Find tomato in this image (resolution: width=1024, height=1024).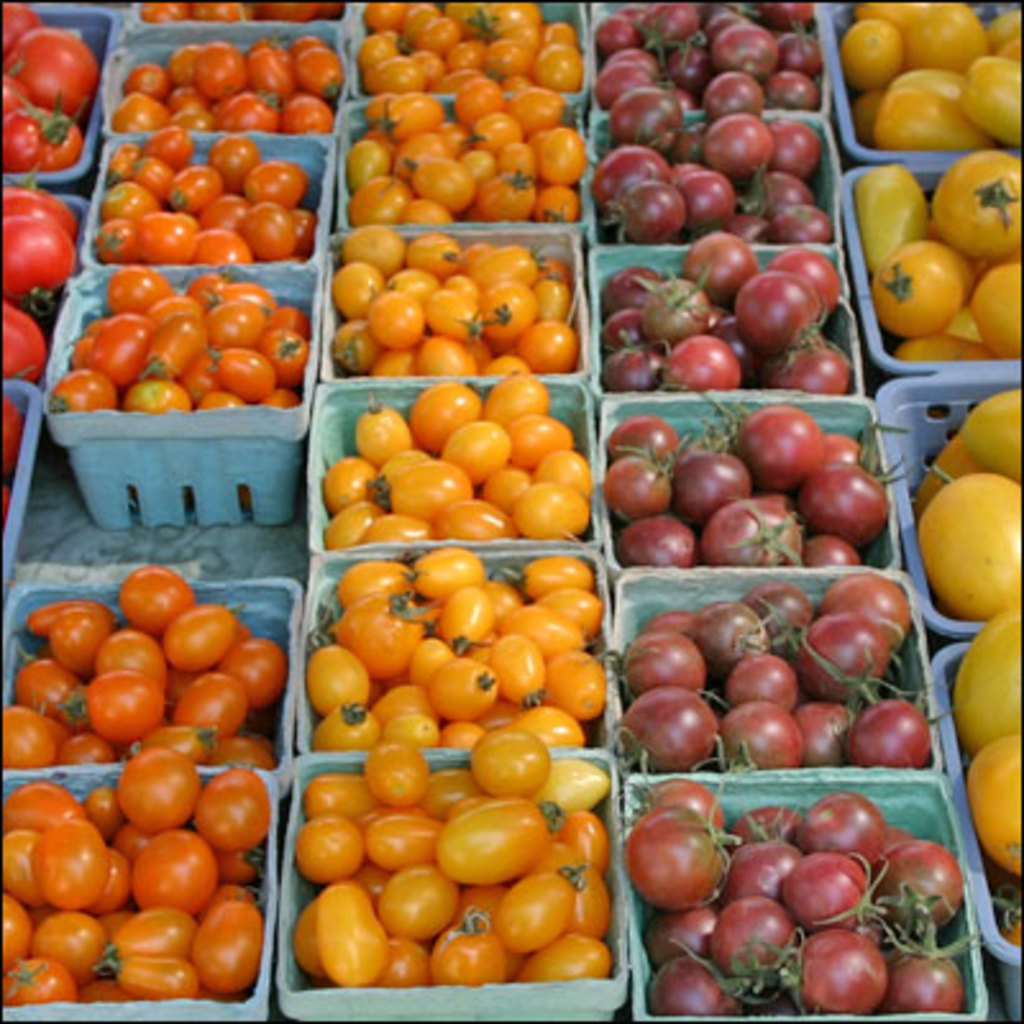
(x1=970, y1=394, x2=1021, y2=484).
